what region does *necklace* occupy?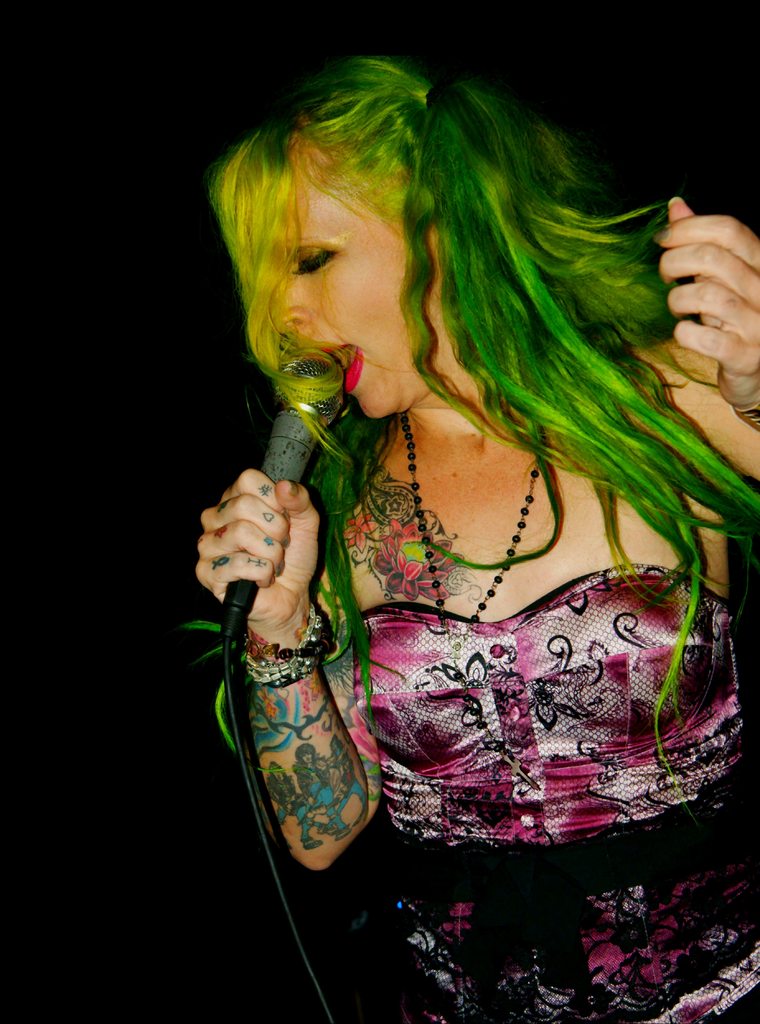
left=383, top=435, right=573, bottom=625.
